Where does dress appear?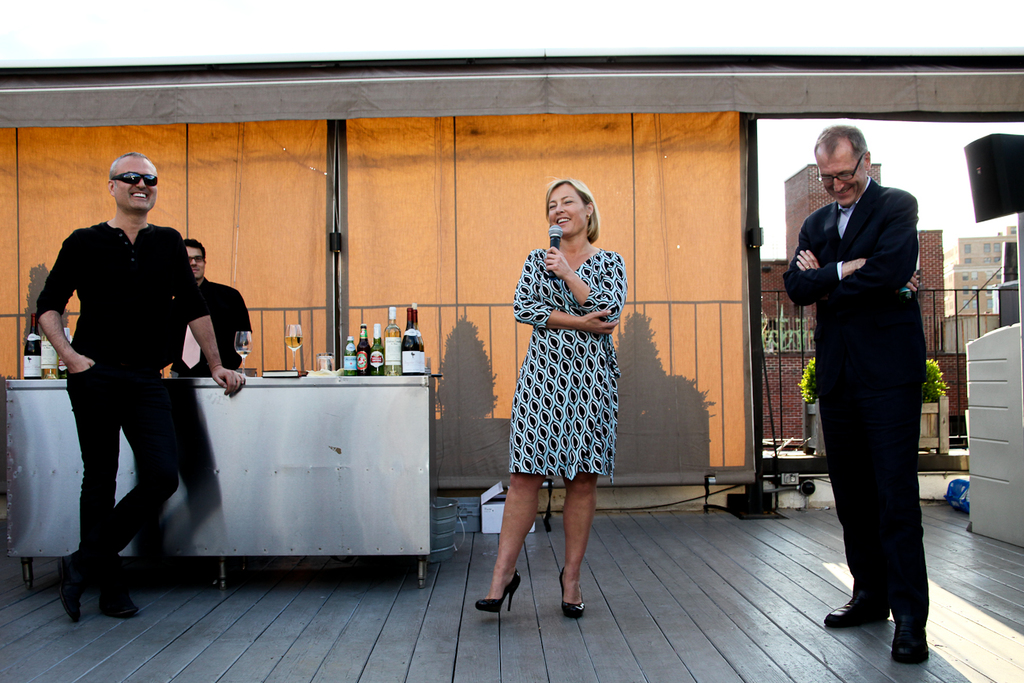
Appears at 505, 247, 626, 485.
